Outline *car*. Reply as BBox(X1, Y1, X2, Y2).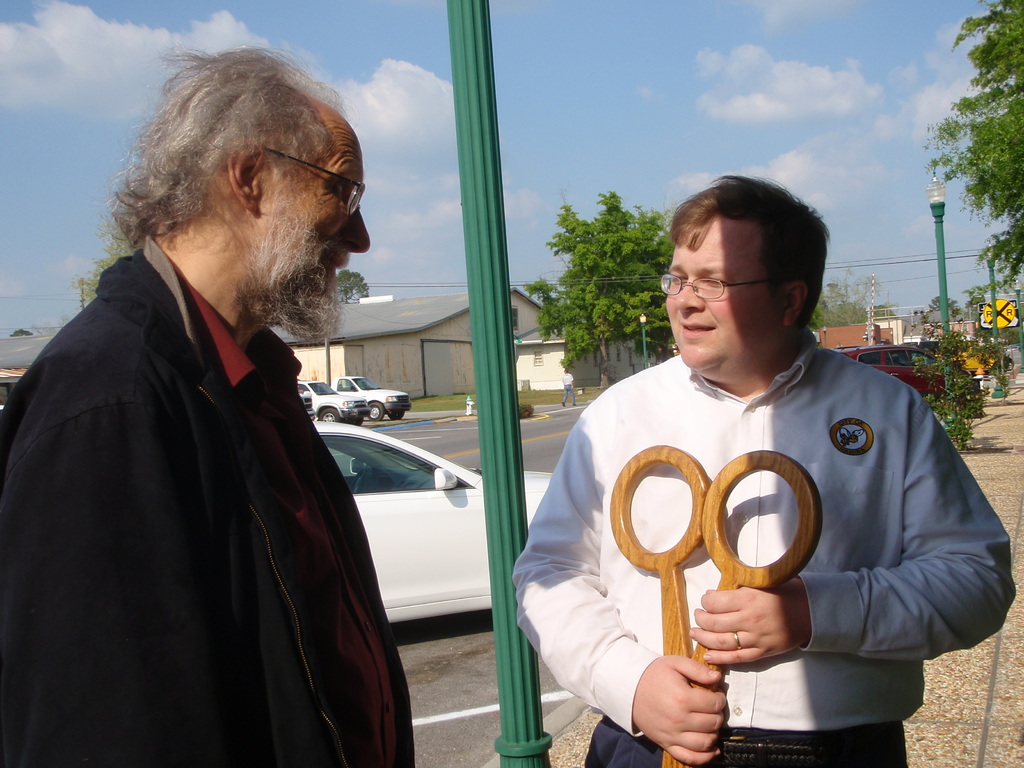
BBox(938, 344, 1009, 374).
